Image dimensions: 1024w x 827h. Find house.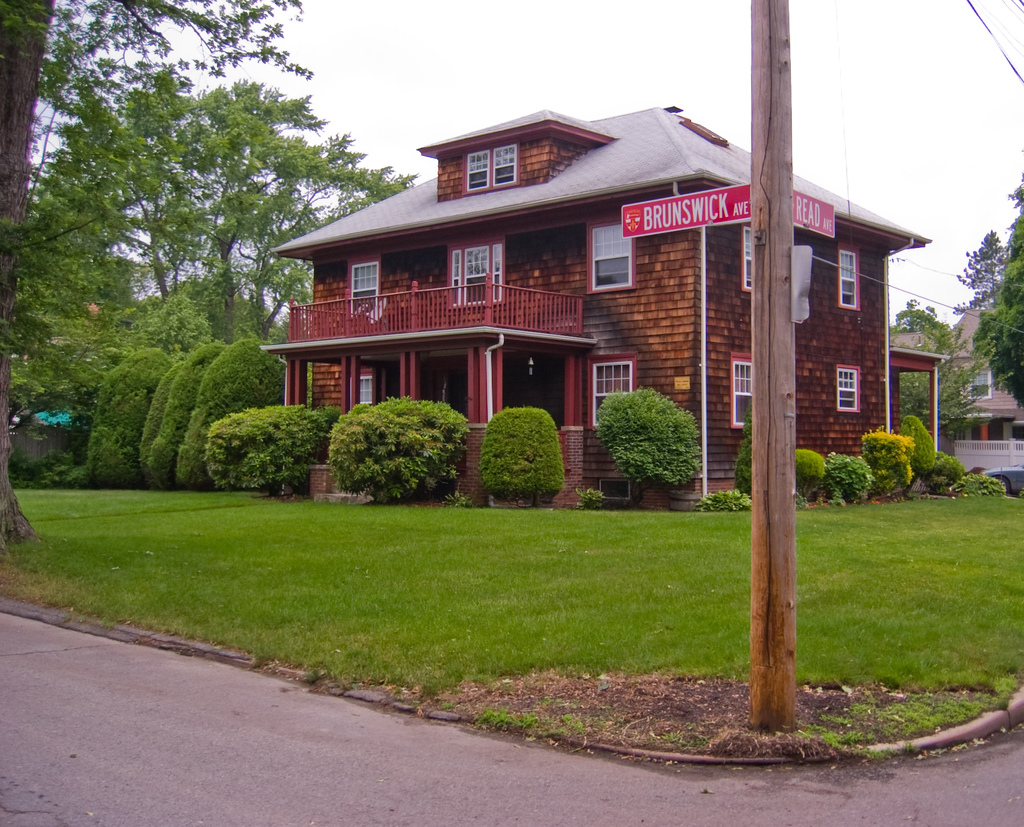
{"x1": 285, "y1": 93, "x2": 906, "y2": 511}.
